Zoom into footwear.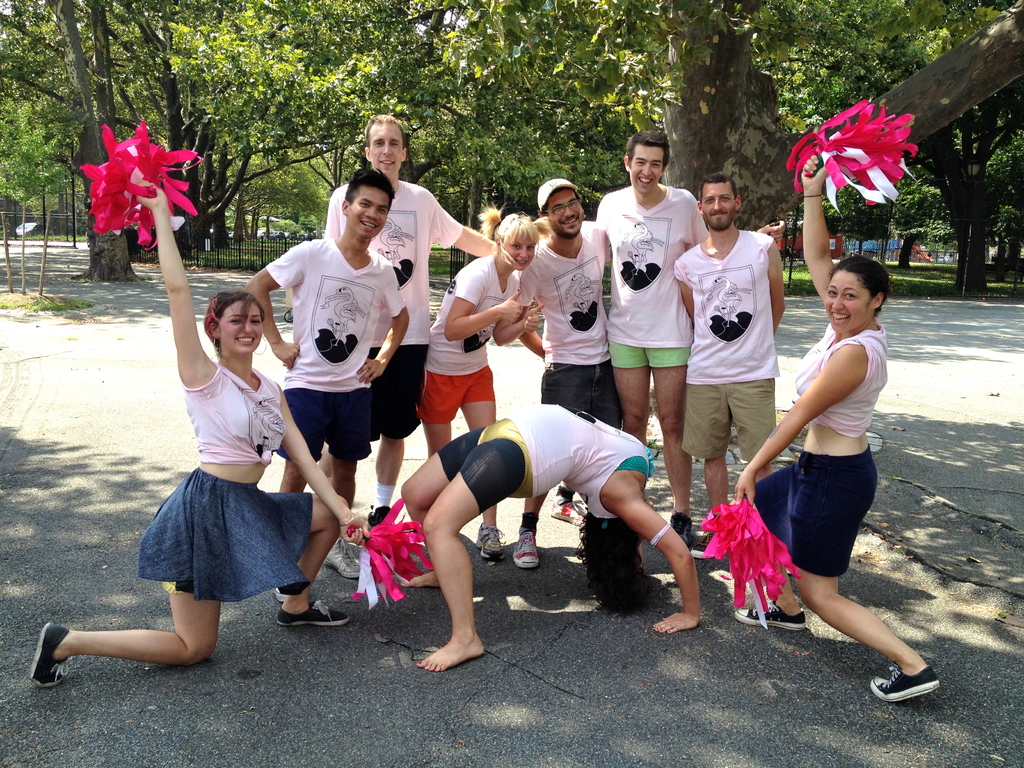
Zoom target: detection(475, 522, 503, 564).
